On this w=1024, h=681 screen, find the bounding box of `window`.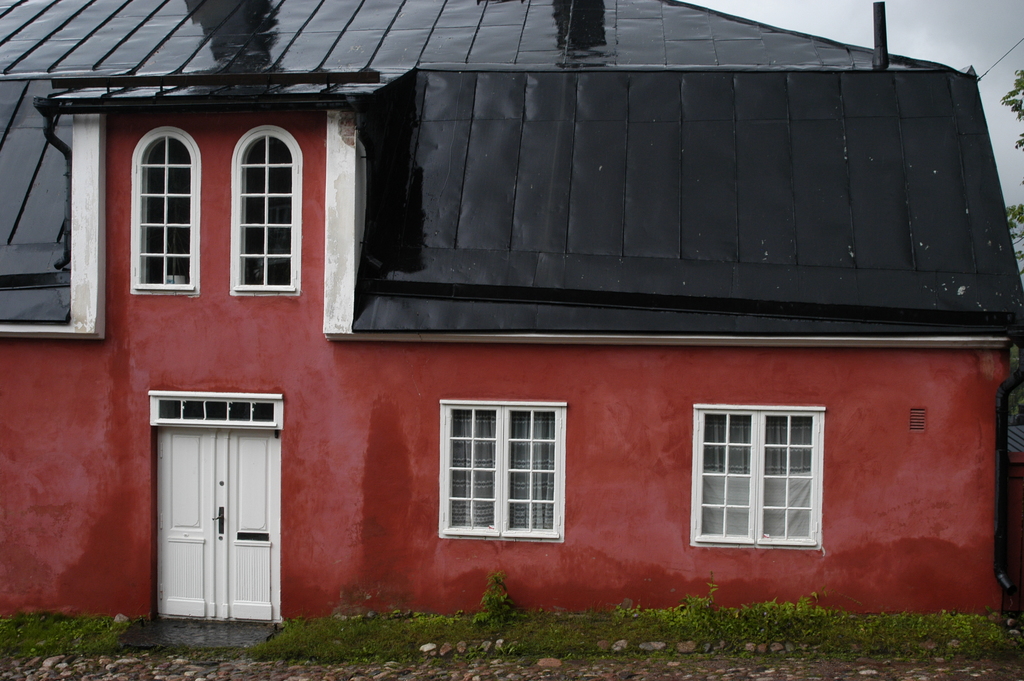
Bounding box: Rect(132, 124, 197, 295).
